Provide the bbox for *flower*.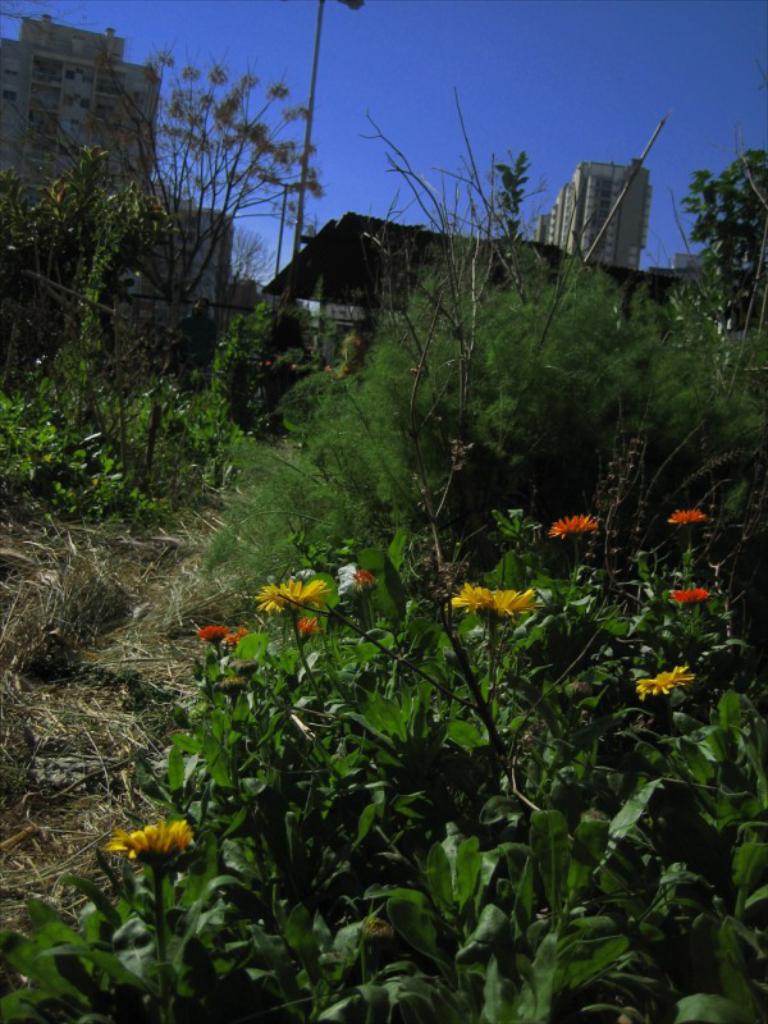
(x1=233, y1=621, x2=251, y2=637).
